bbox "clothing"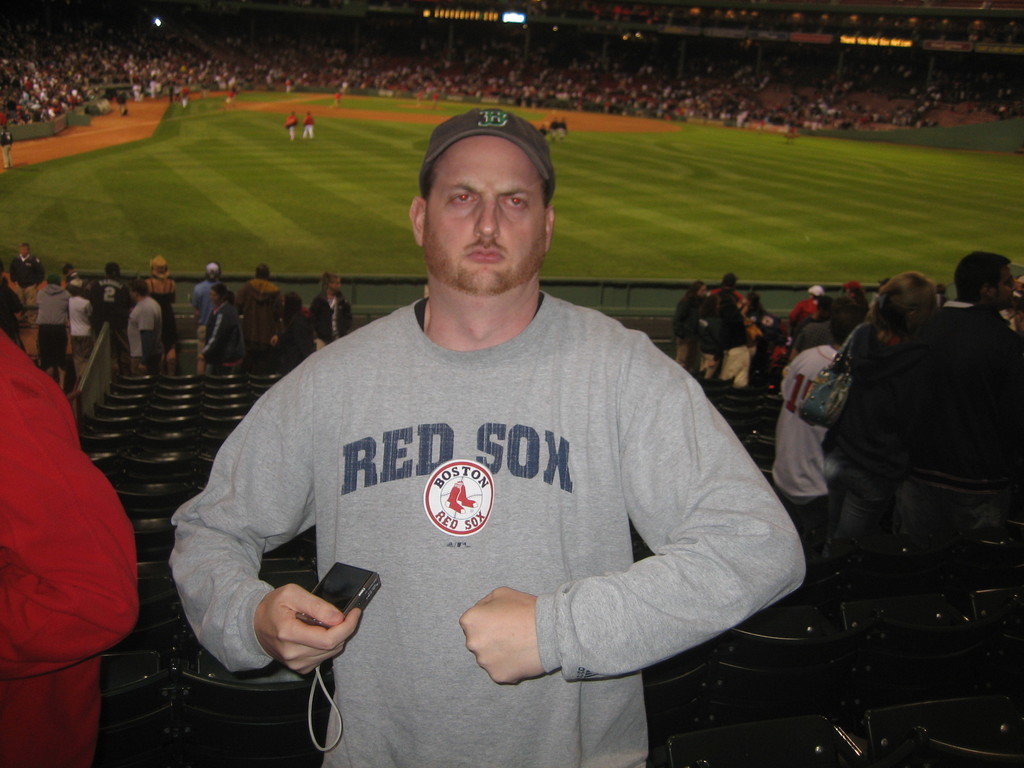
box(922, 294, 1023, 531)
